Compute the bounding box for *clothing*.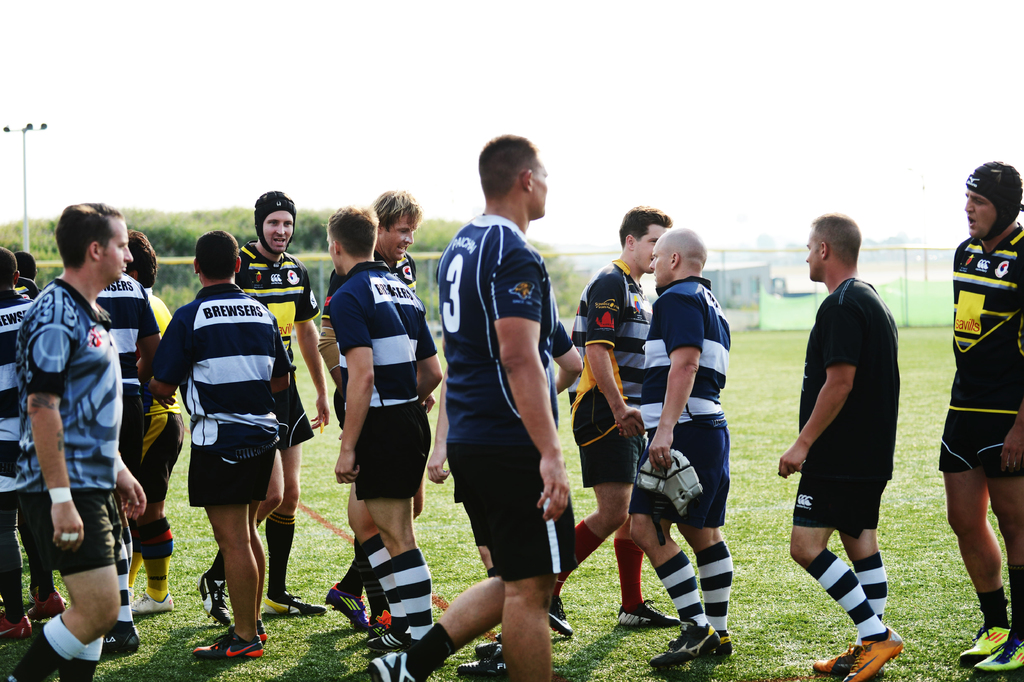
550,312,576,365.
